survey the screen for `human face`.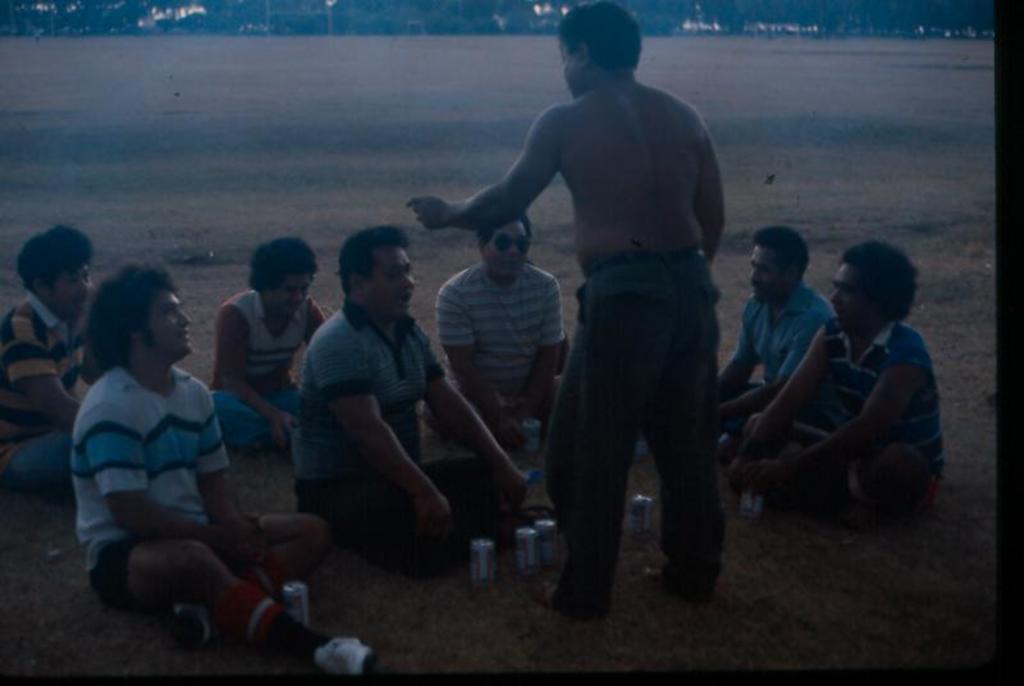
Survey found: <bbox>148, 288, 195, 361</bbox>.
